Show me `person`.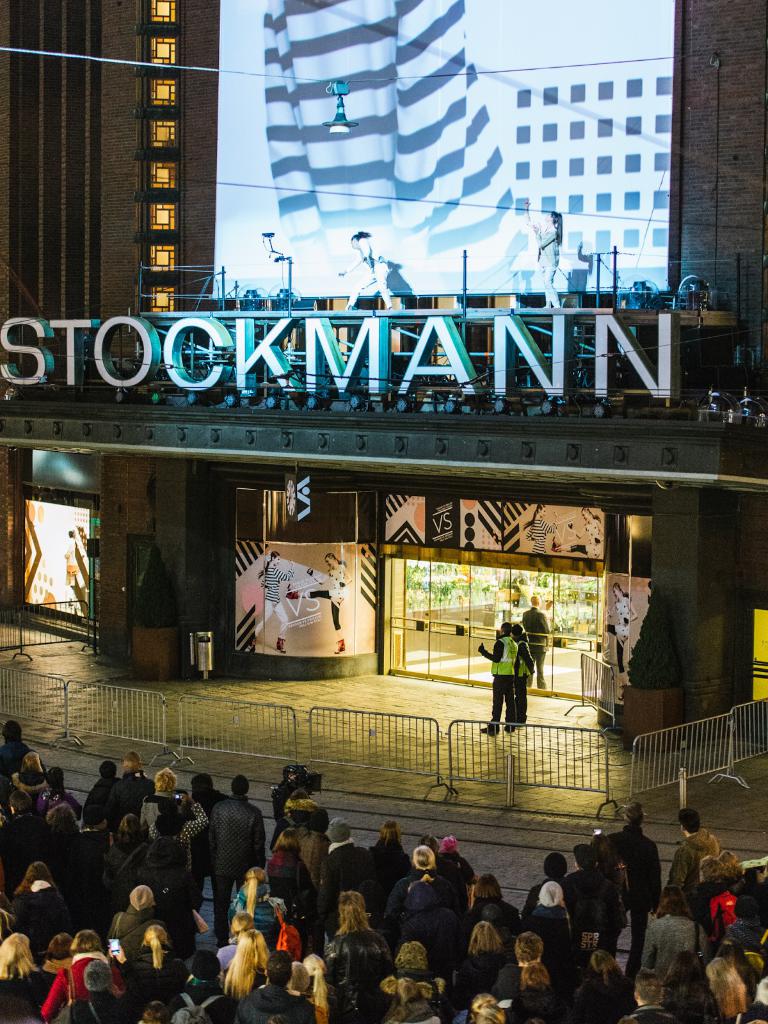
`person` is here: 594:581:644:690.
